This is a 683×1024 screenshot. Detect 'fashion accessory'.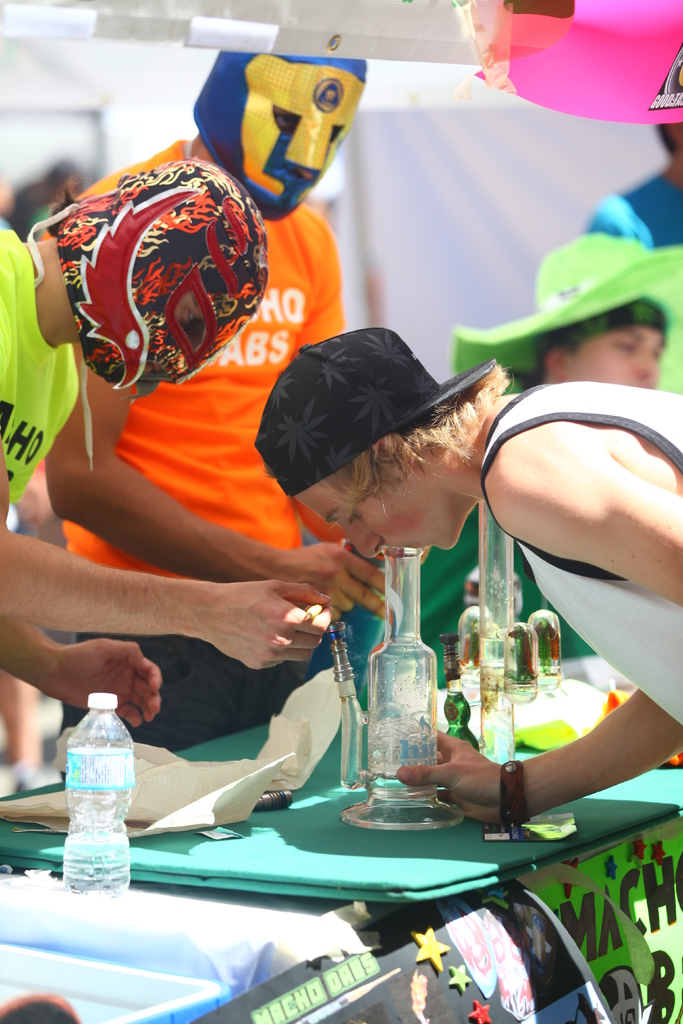
[500, 757, 529, 824].
